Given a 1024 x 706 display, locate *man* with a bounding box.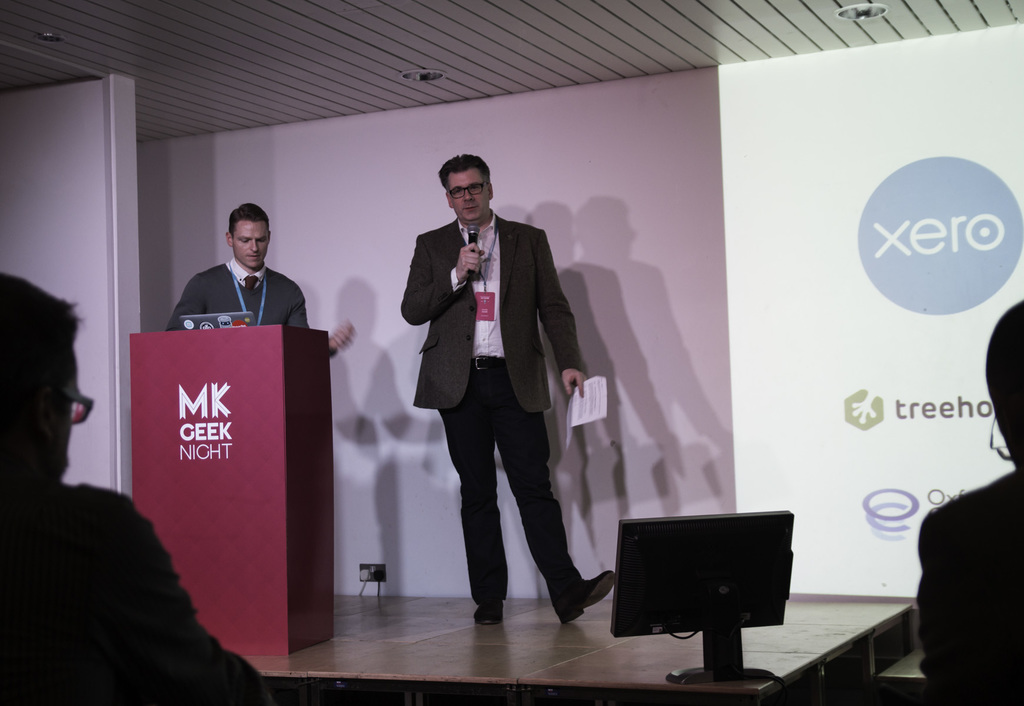
Located: <region>396, 154, 588, 633</region>.
